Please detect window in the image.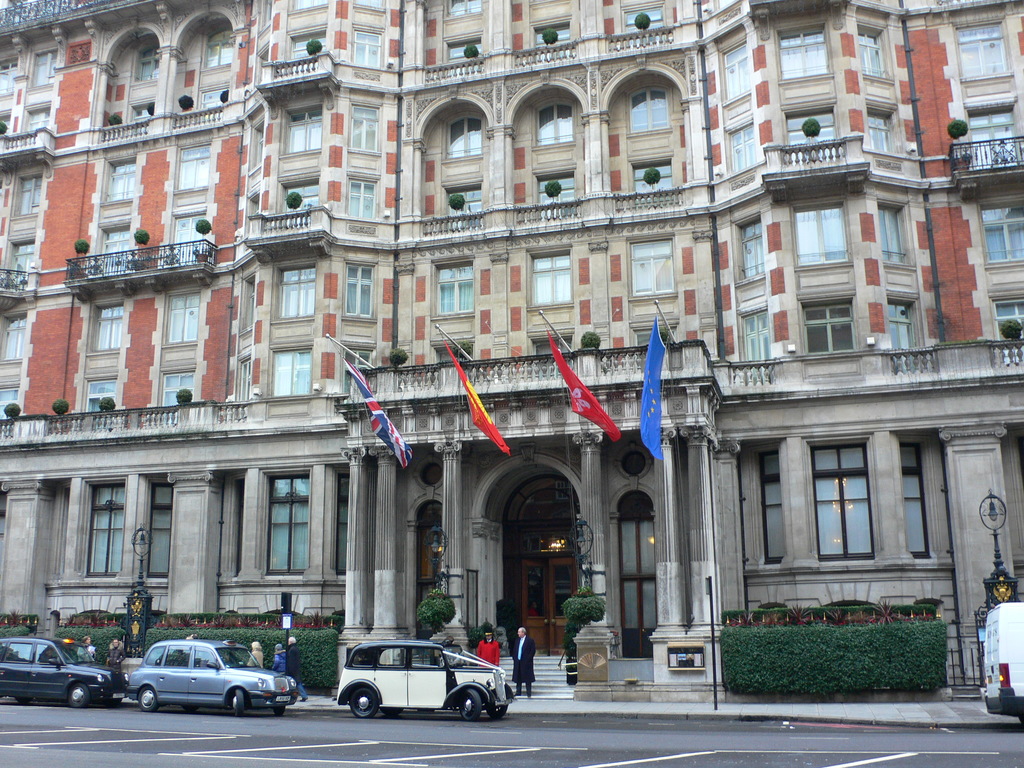
detection(6, 311, 29, 358).
